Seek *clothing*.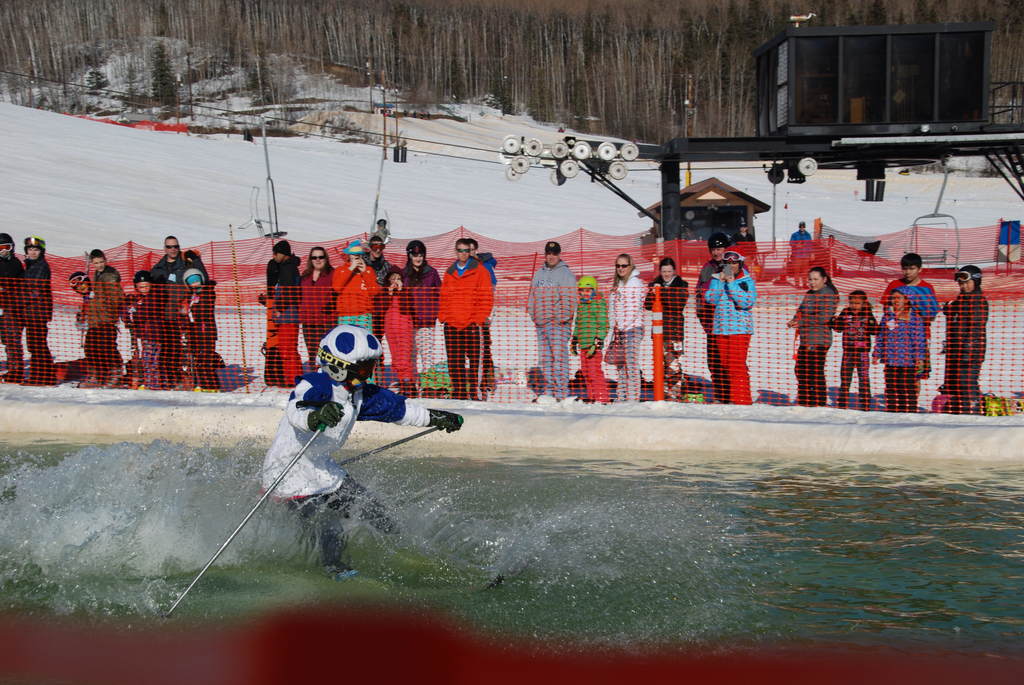
<box>639,269,698,394</box>.
